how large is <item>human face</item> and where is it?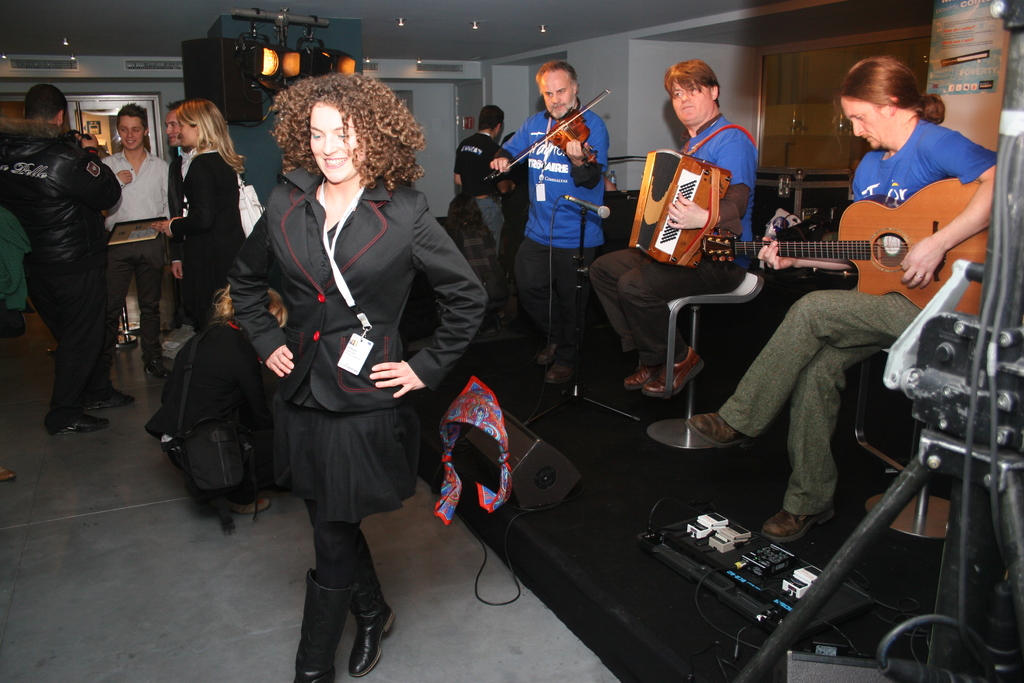
Bounding box: (x1=163, y1=109, x2=181, y2=145).
